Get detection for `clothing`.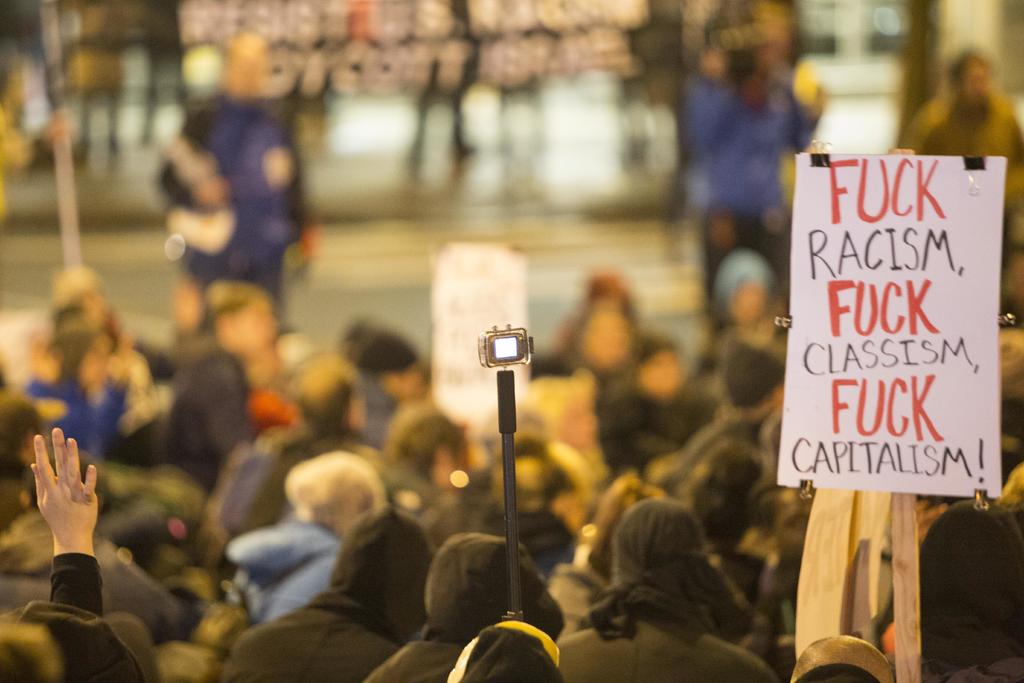
Detection: box=[28, 548, 167, 682].
